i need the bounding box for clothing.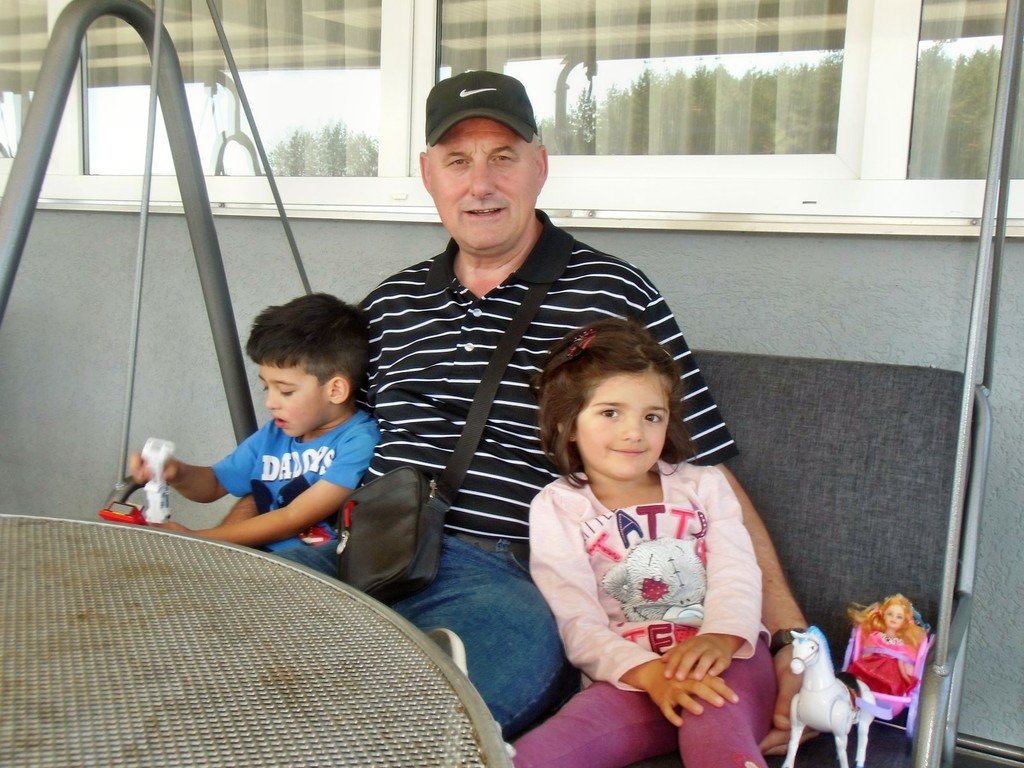
Here it is: <region>351, 205, 746, 736</region>.
